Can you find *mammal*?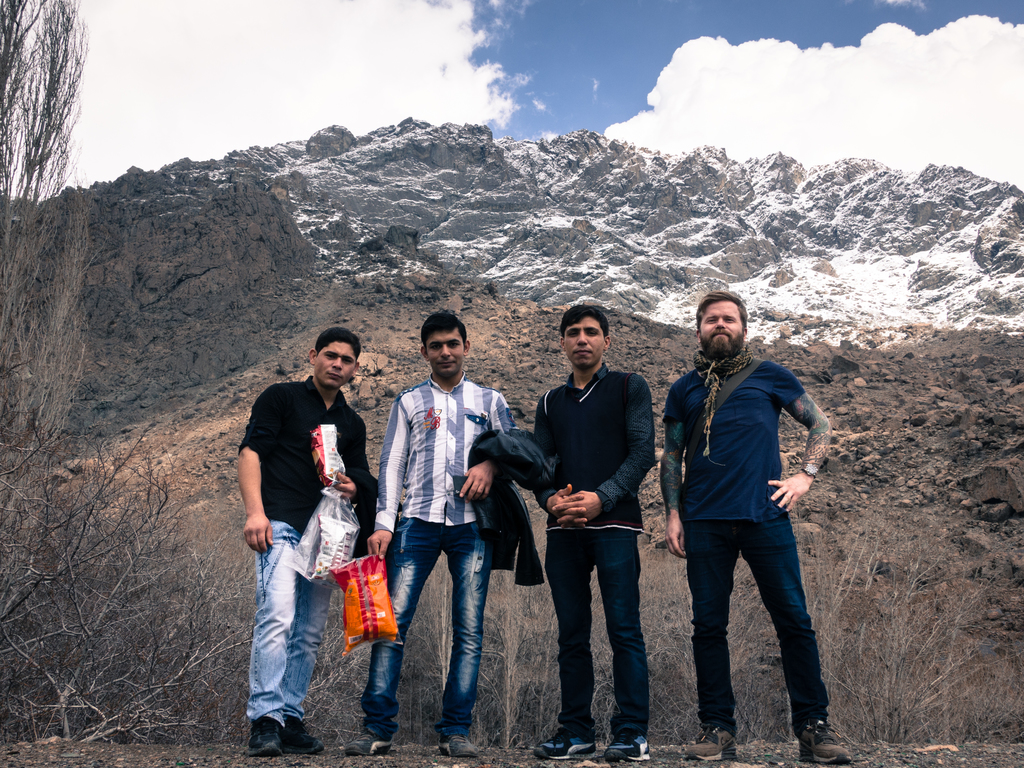
Yes, bounding box: box=[659, 285, 852, 764].
